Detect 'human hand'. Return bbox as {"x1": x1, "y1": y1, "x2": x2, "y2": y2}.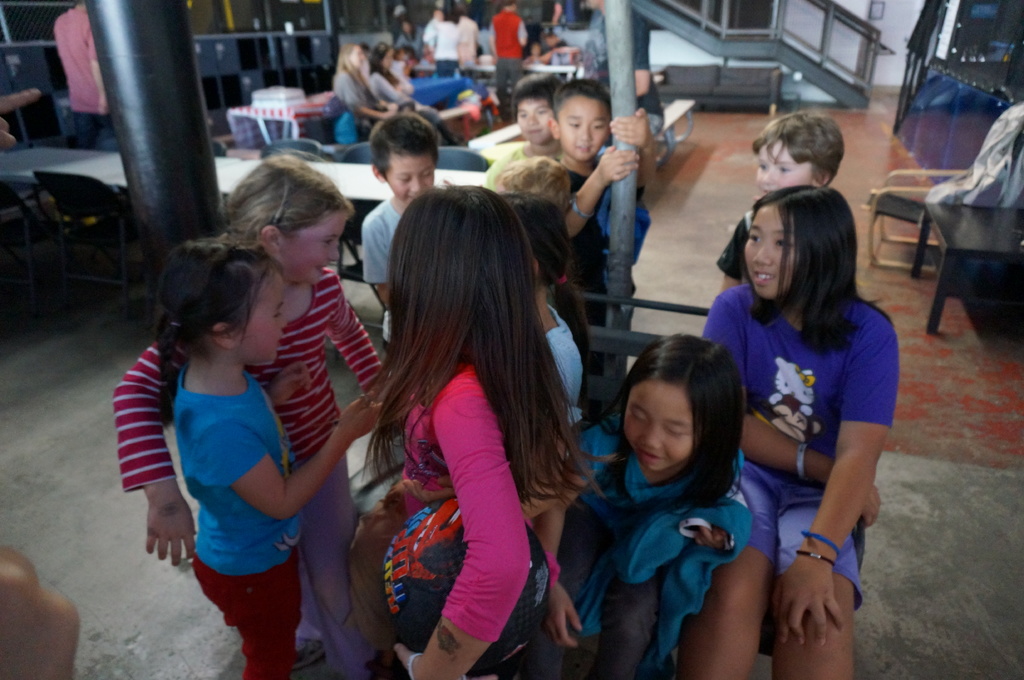
{"x1": 141, "y1": 493, "x2": 199, "y2": 568}.
